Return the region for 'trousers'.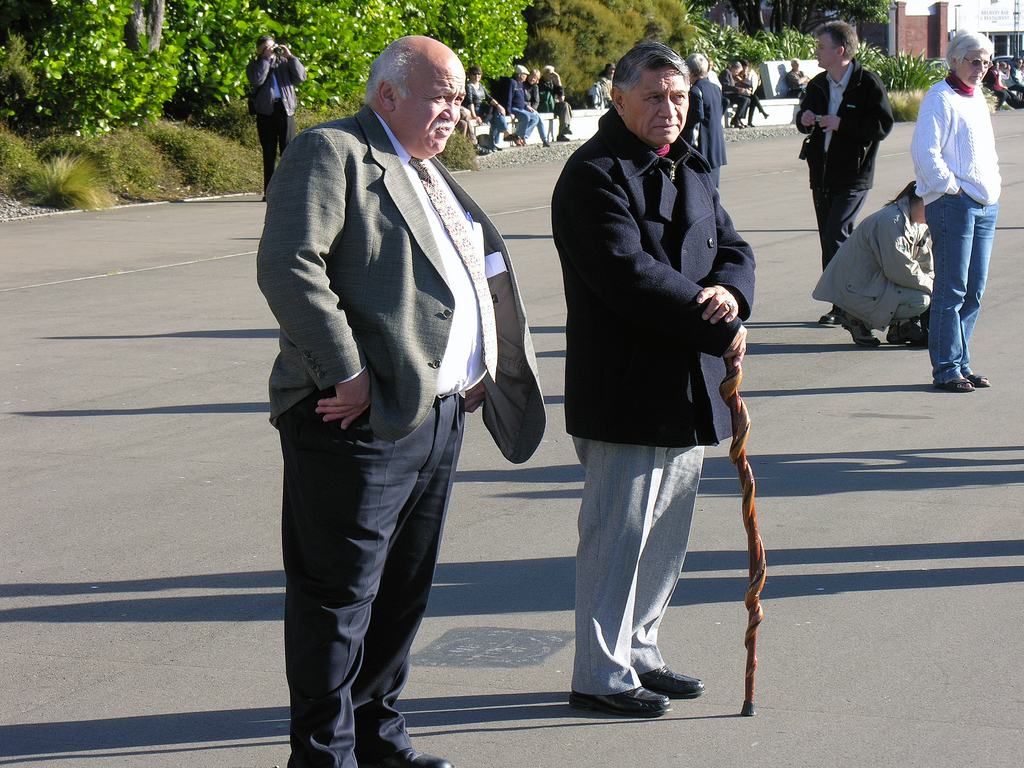
bbox=(276, 365, 461, 728).
